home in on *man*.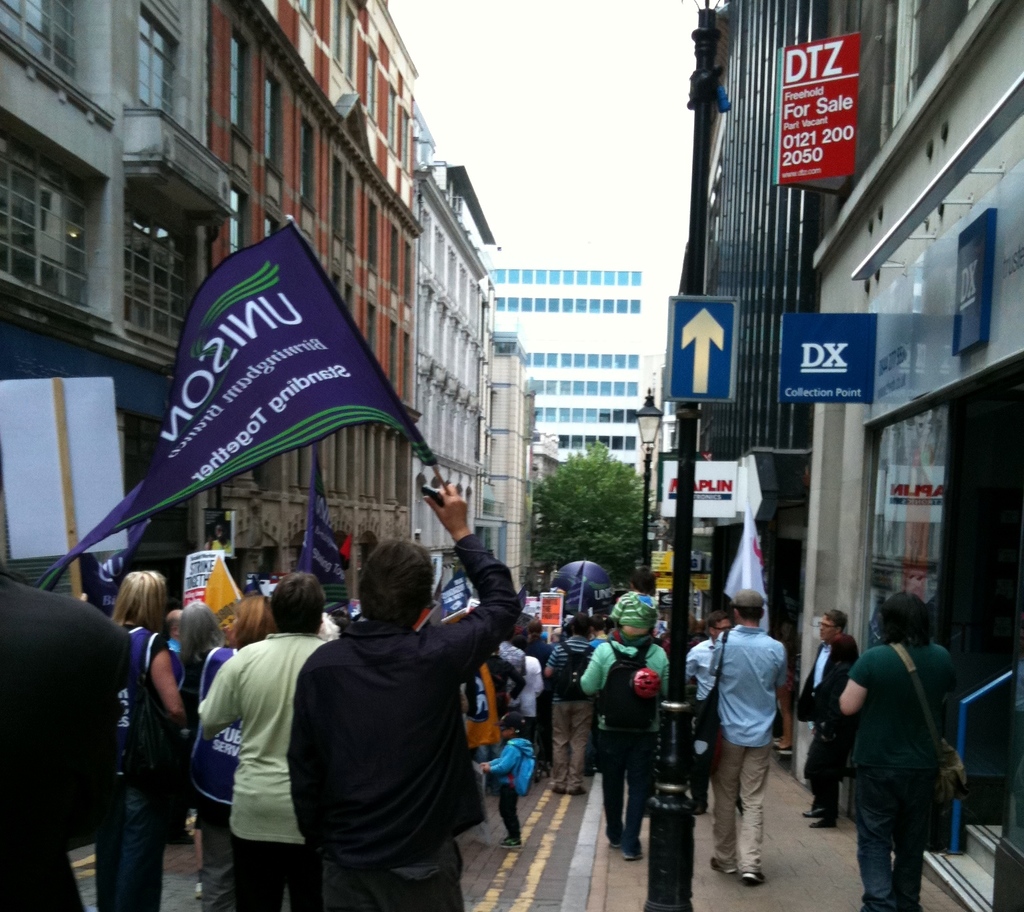
Homed in at select_region(699, 597, 810, 885).
